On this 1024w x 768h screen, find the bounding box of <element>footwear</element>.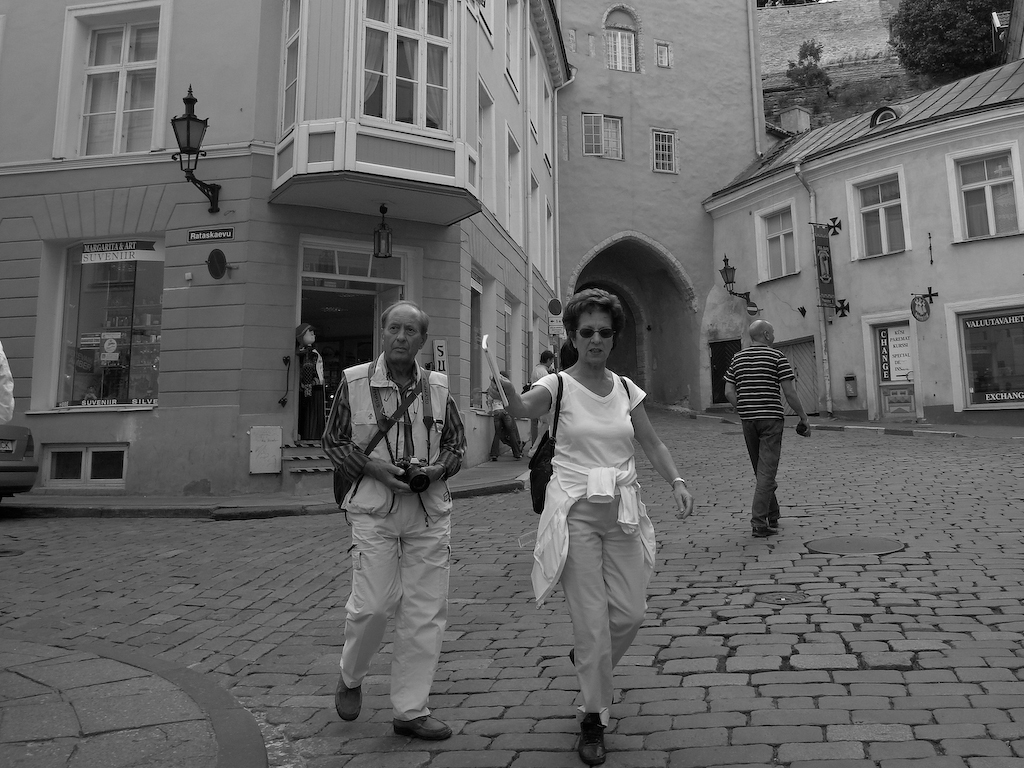
Bounding box: bbox=[334, 683, 364, 723].
